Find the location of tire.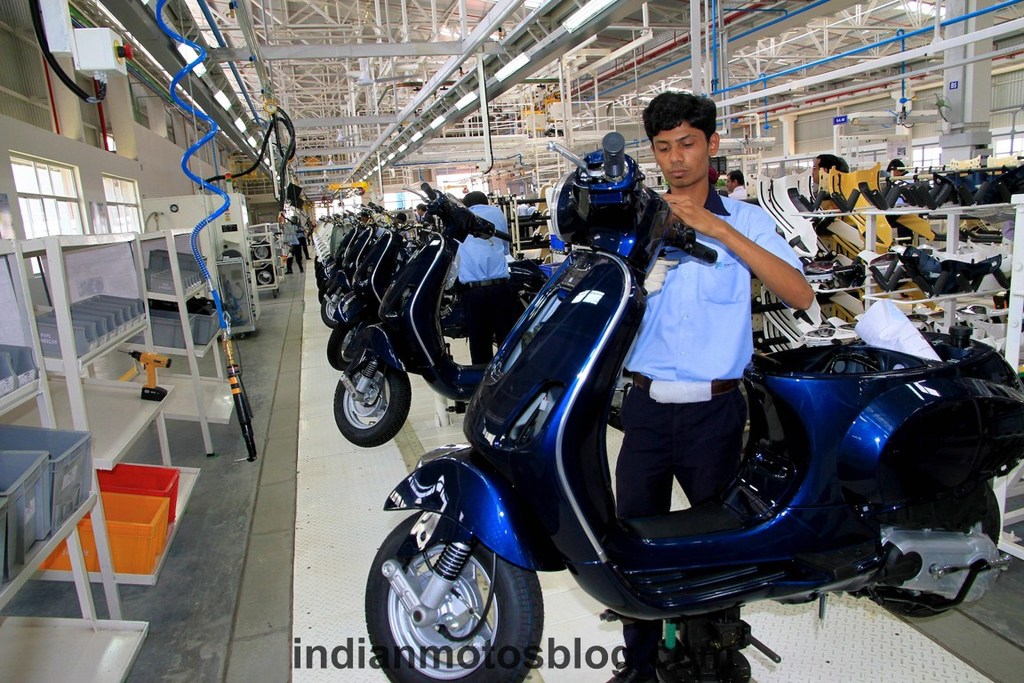
Location: 875/488/1000/615.
